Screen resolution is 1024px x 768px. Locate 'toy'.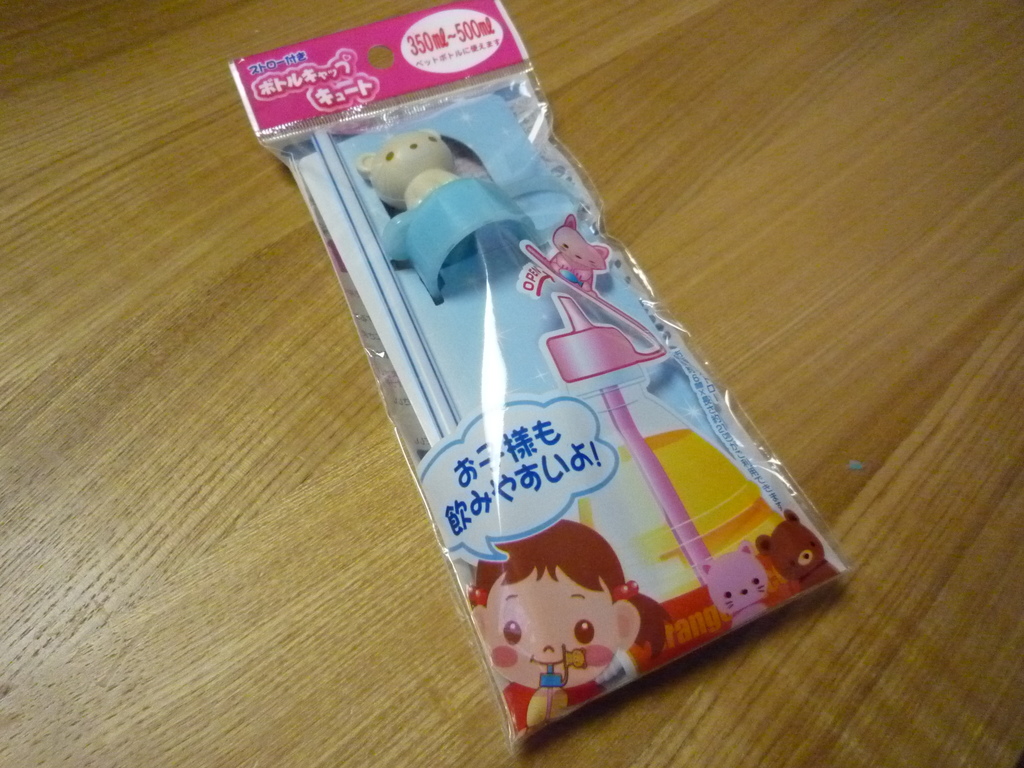
locate(550, 206, 612, 299).
